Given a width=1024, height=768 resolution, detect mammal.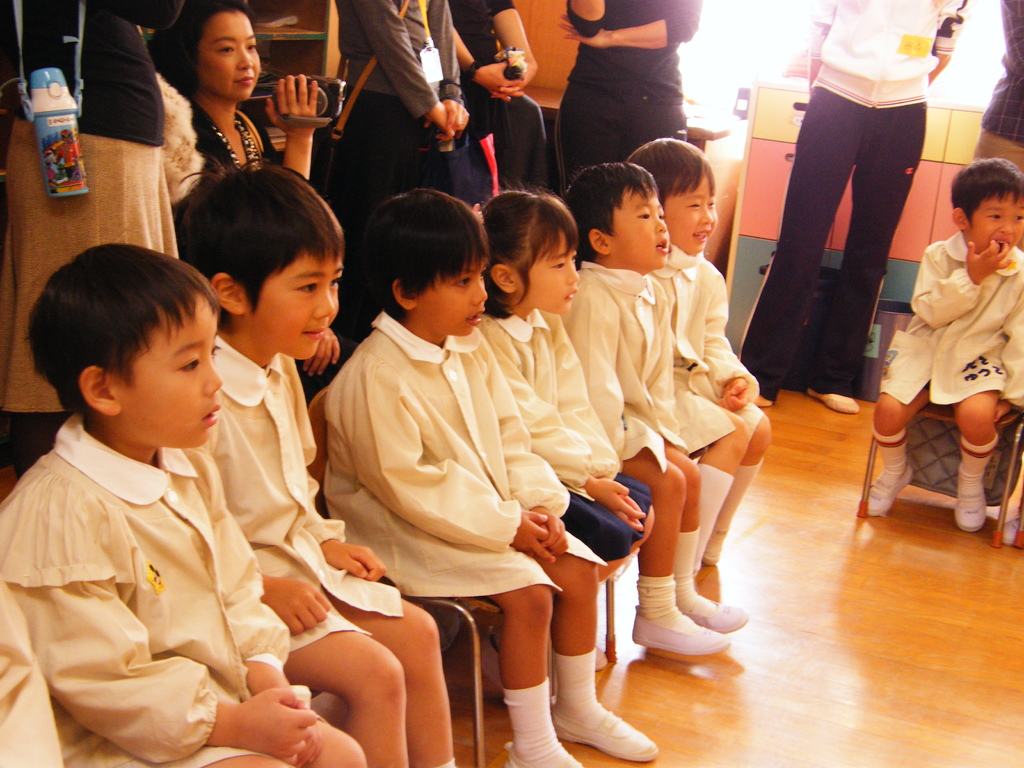
locate(557, 0, 708, 202).
